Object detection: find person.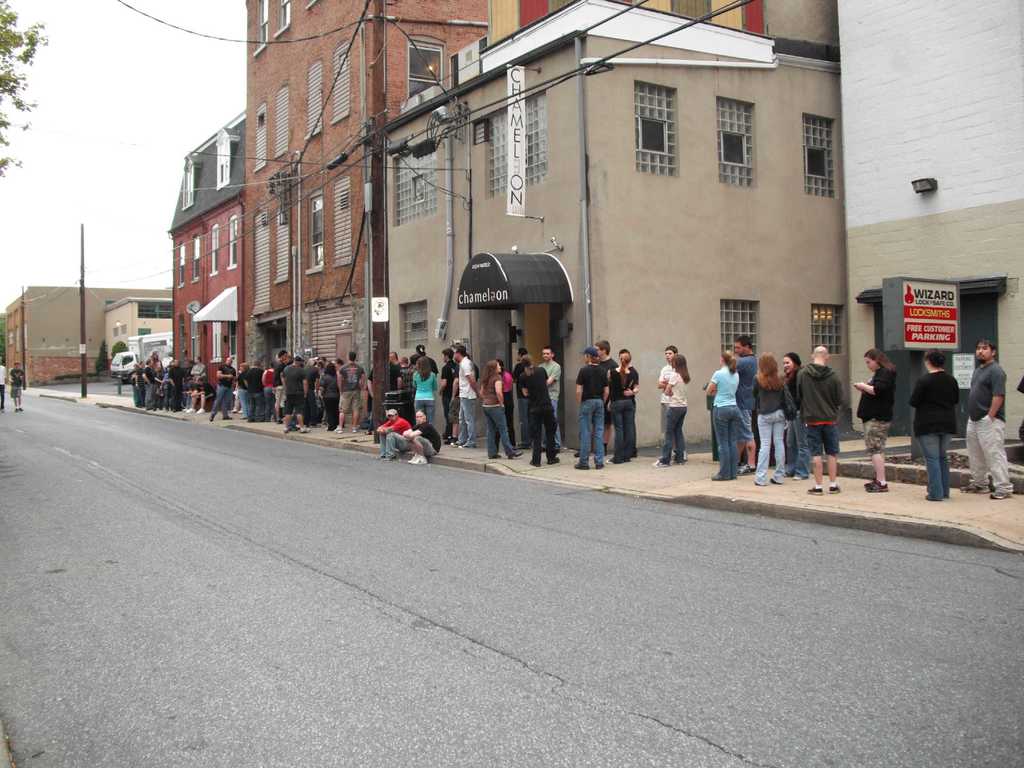
{"left": 414, "top": 356, "right": 437, "bottom": 426}.
